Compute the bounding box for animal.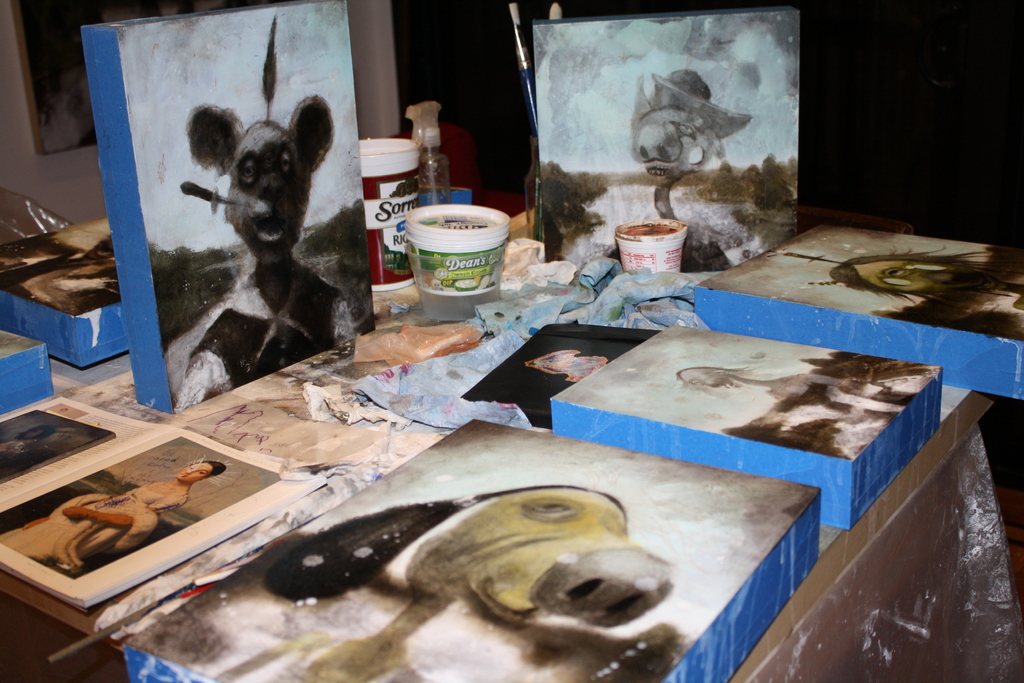
<bbox>624, 73, 733, 182</bbox>.
